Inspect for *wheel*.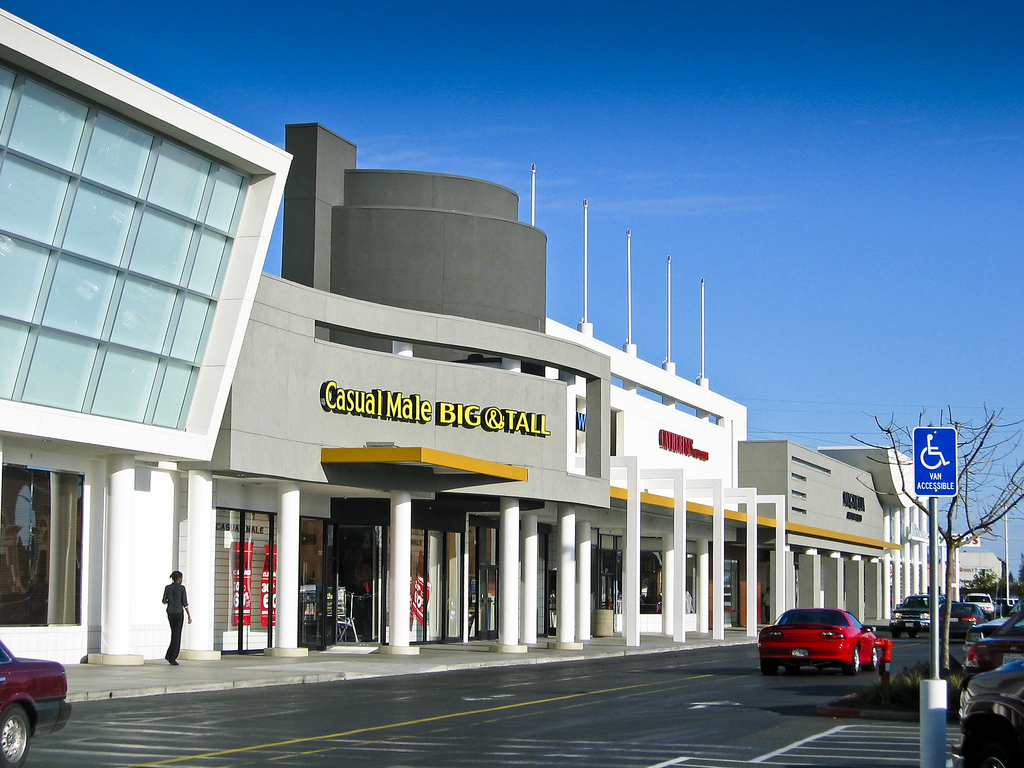
Inspection: locate(0, 701, 33, 767).
